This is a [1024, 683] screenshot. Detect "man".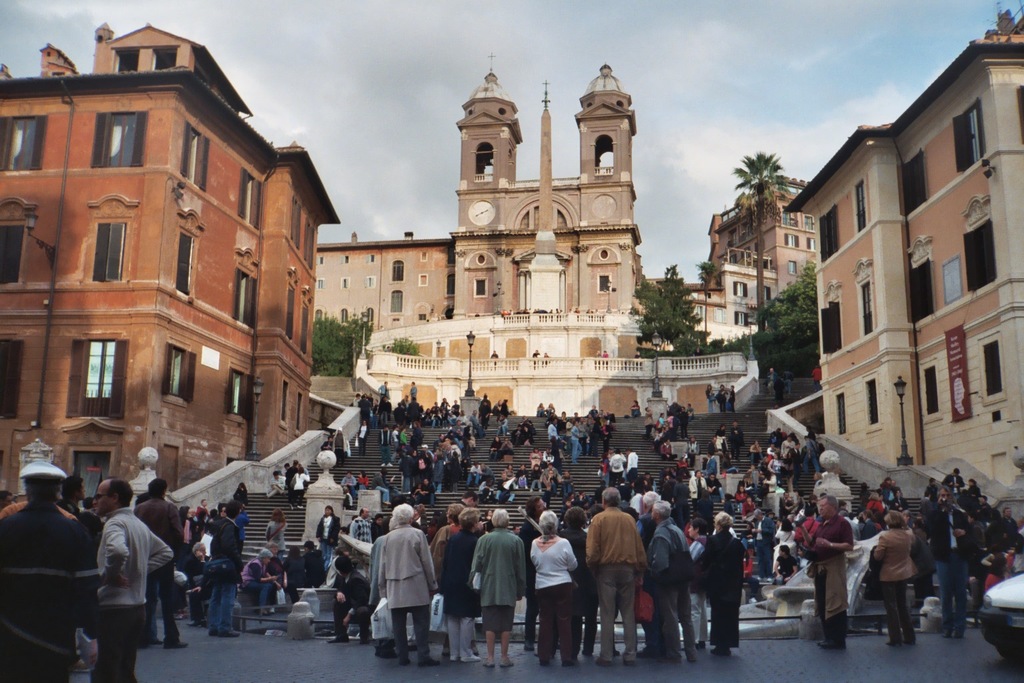
(581,486,647,665).
